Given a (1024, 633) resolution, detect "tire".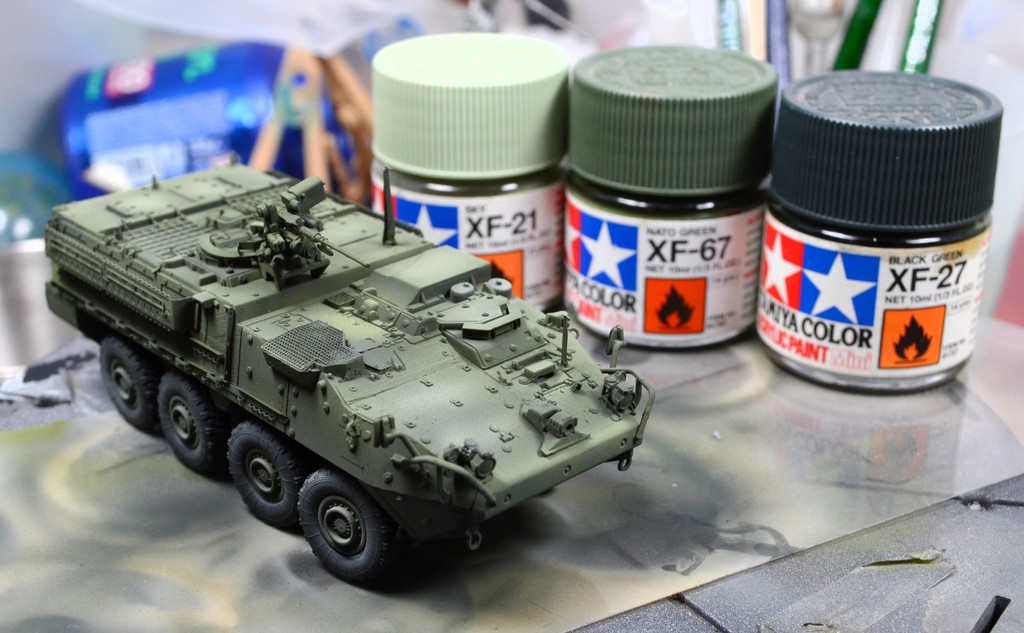
287 470 403 591.
